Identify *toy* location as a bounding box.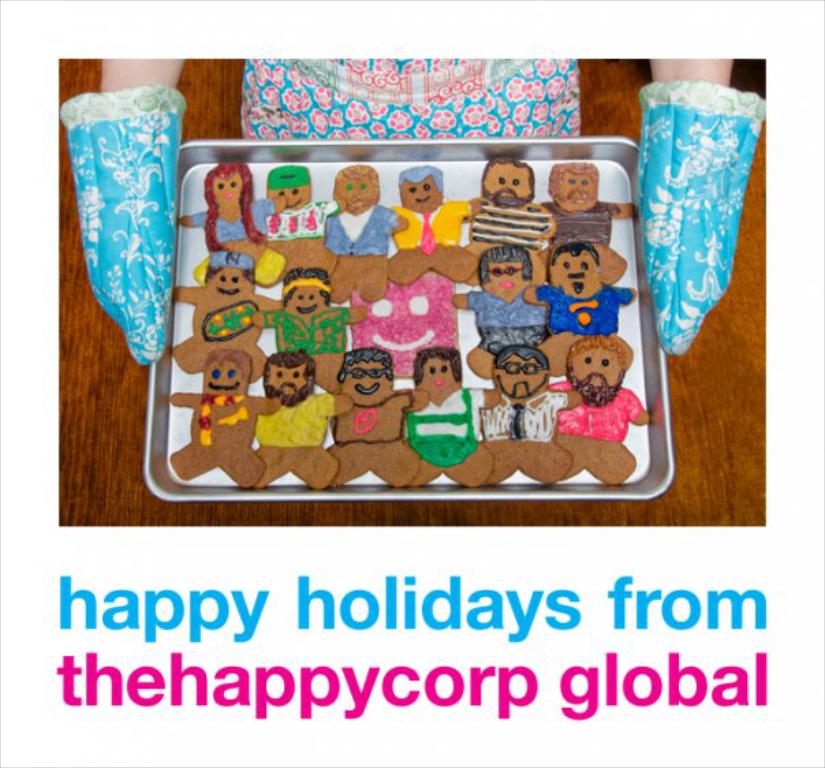
(x1=60, y1=46, x2=769, y2=364).
